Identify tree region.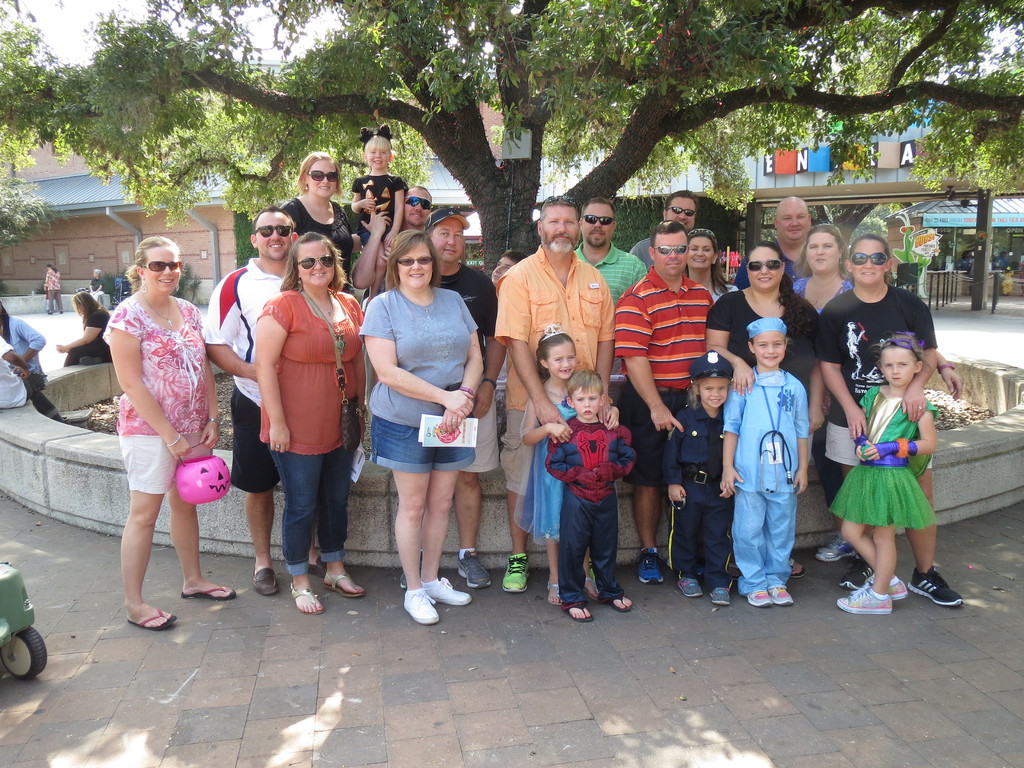
Region: select_region(0, 0, 1023, 279).
